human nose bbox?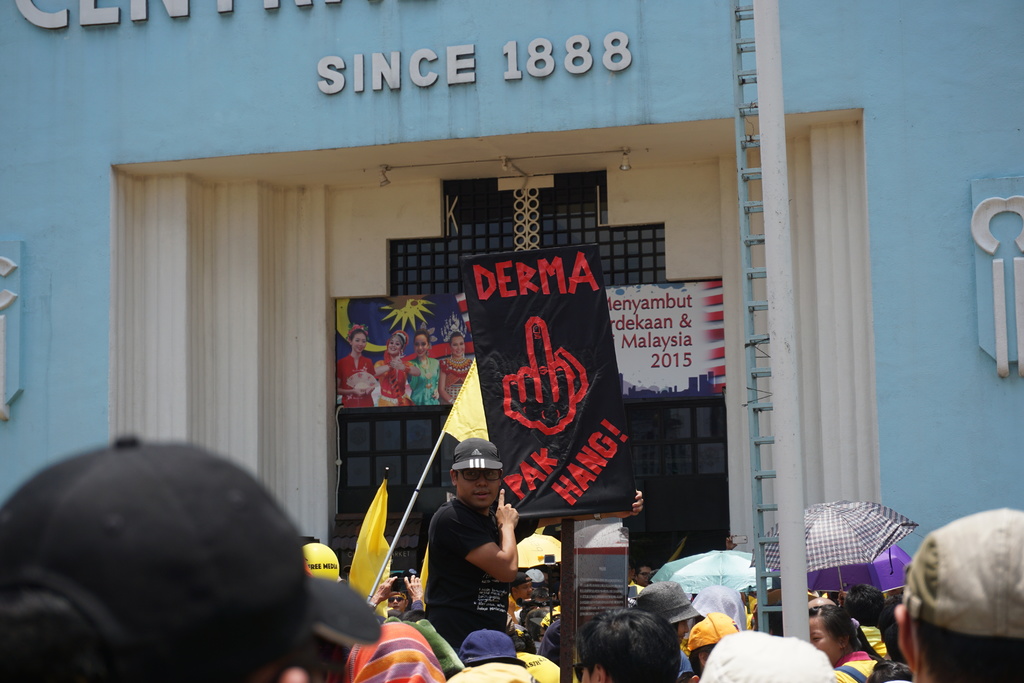
detection(391, 343, 394, 345)
